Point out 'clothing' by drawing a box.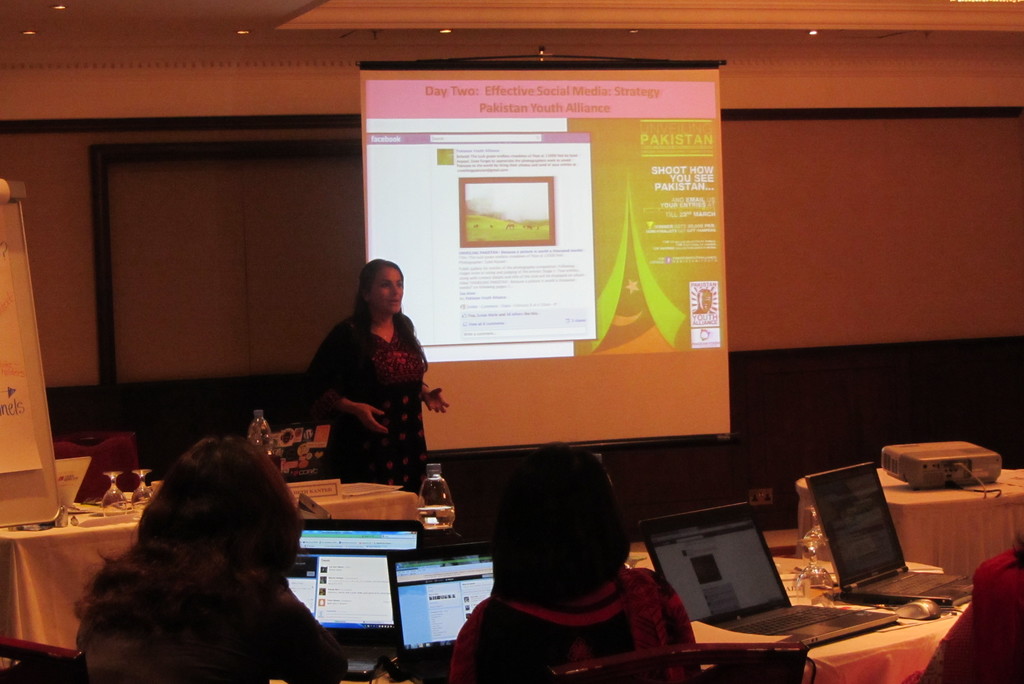
(left=450, top=571, right=692, bottom=683).
